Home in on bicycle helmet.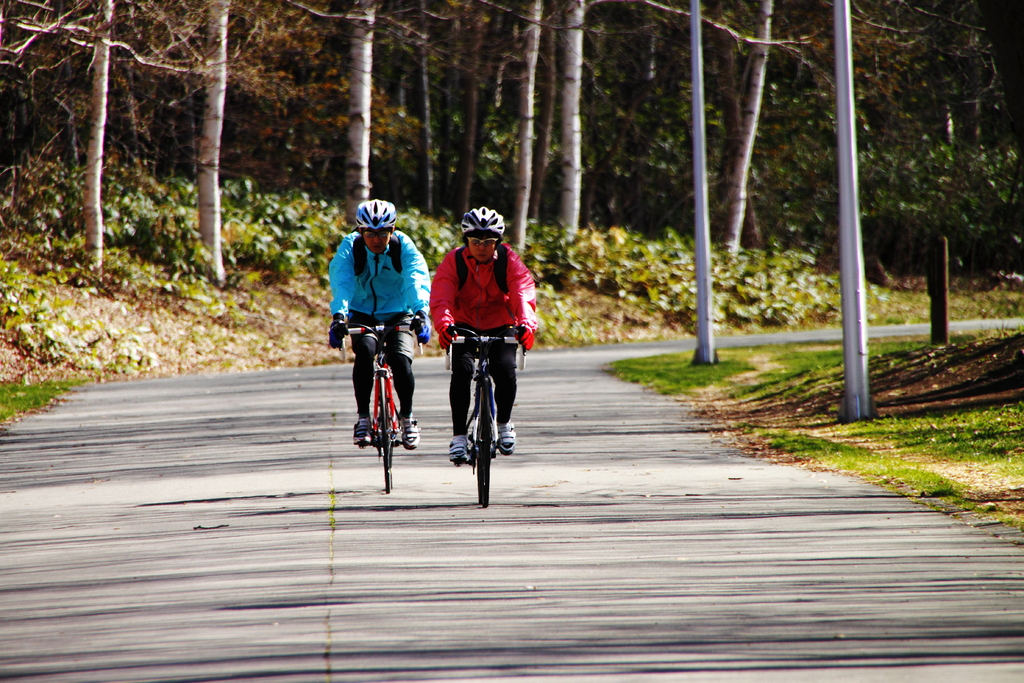
Homed in at <box>351,194,400,230</box>.
